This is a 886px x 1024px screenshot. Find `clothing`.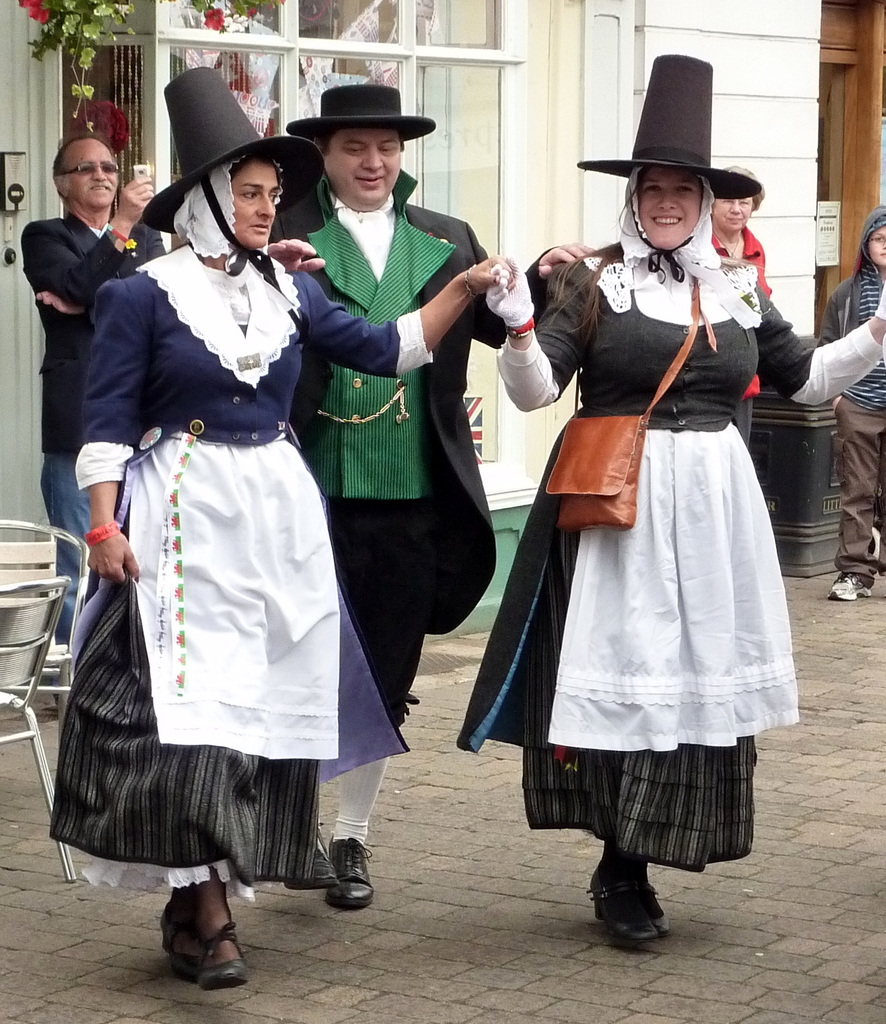
Bounding box: left=23, top=214, right=166, bottom=648.
